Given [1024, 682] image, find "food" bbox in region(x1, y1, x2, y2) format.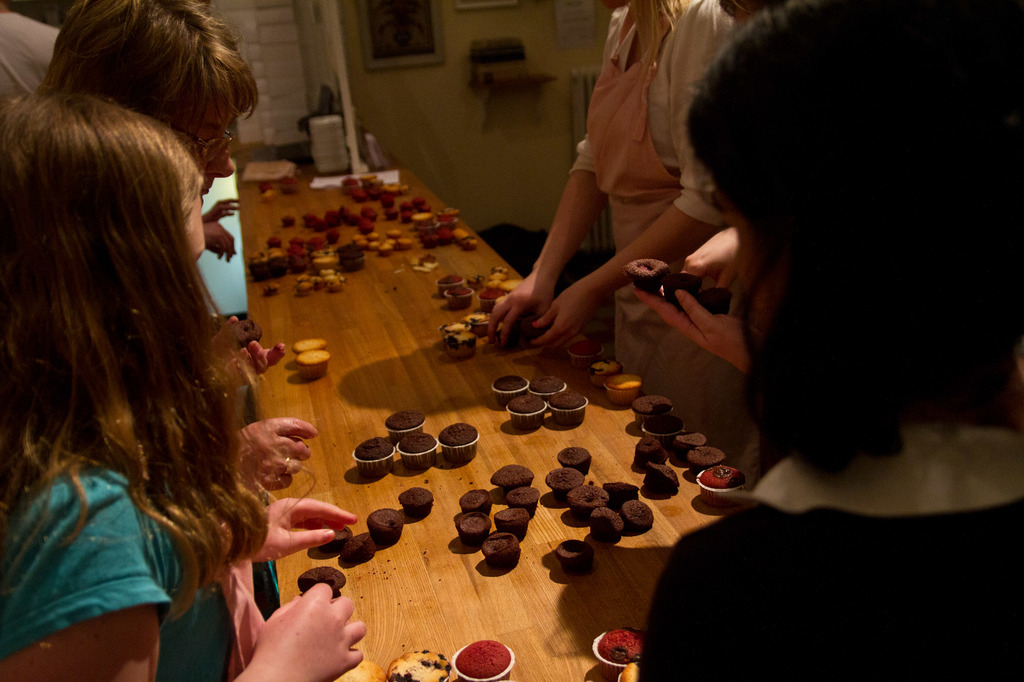
region(564, 338, 641, 408).
